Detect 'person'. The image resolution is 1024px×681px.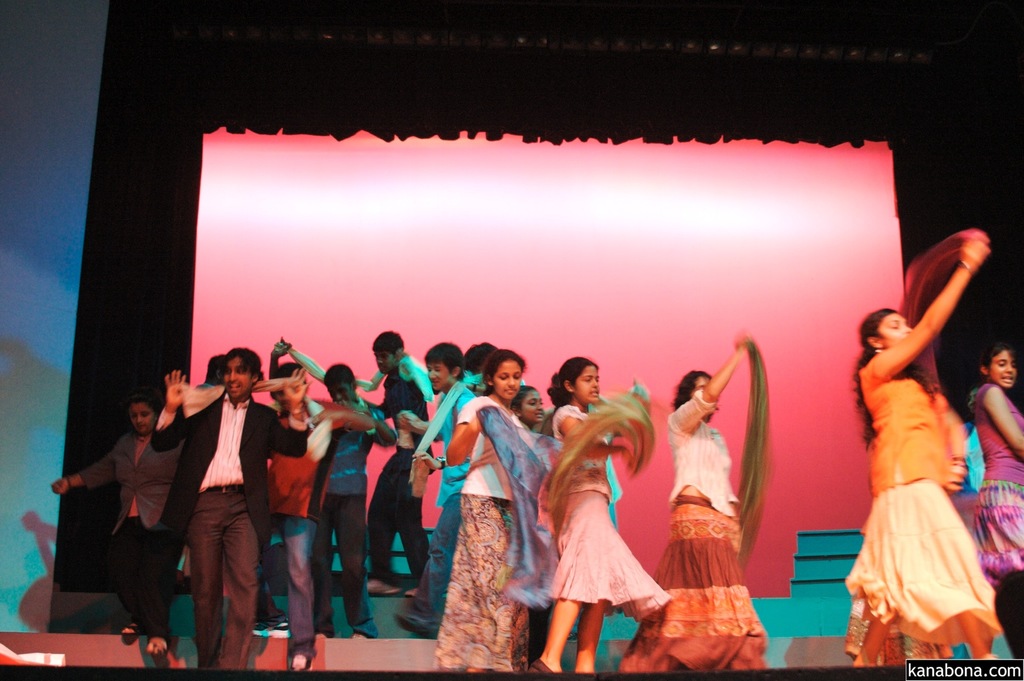
box(401, 335, 481, 628).
